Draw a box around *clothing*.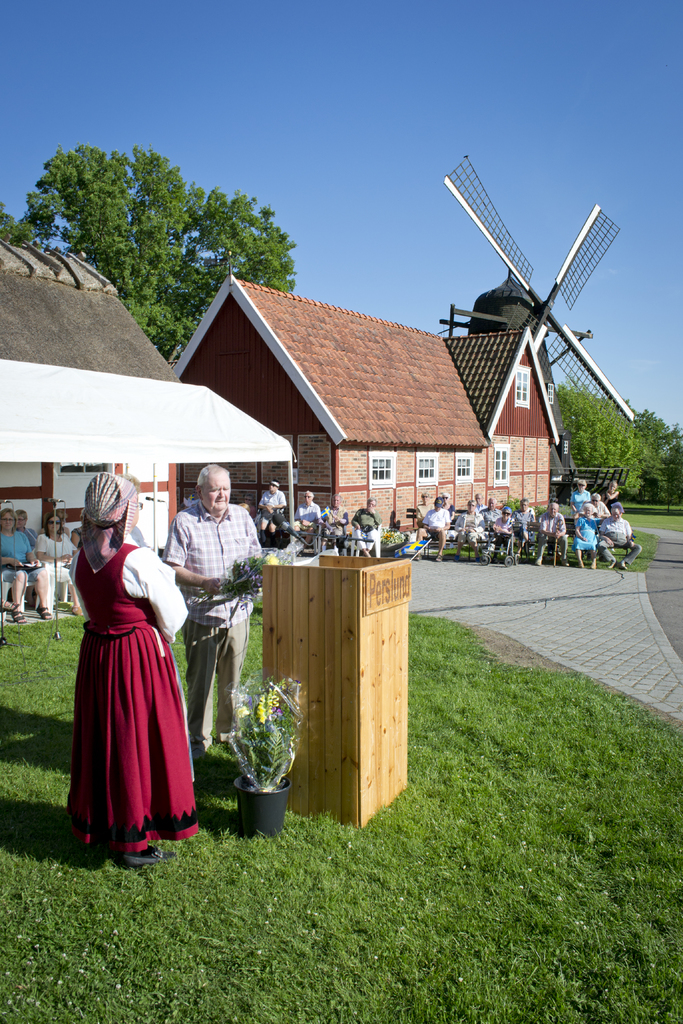
[left=582, top=497, right=609, bottom=524].
